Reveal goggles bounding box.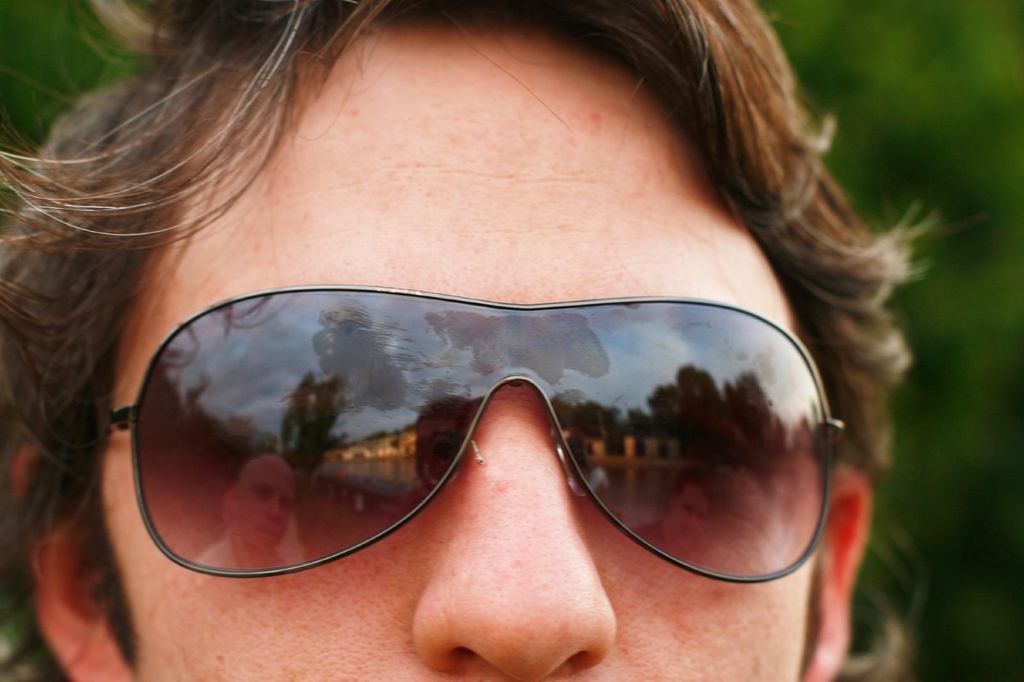
Revealed: {"x1": 92, "y1": 266, "x2": 873, "y2": 594}.
